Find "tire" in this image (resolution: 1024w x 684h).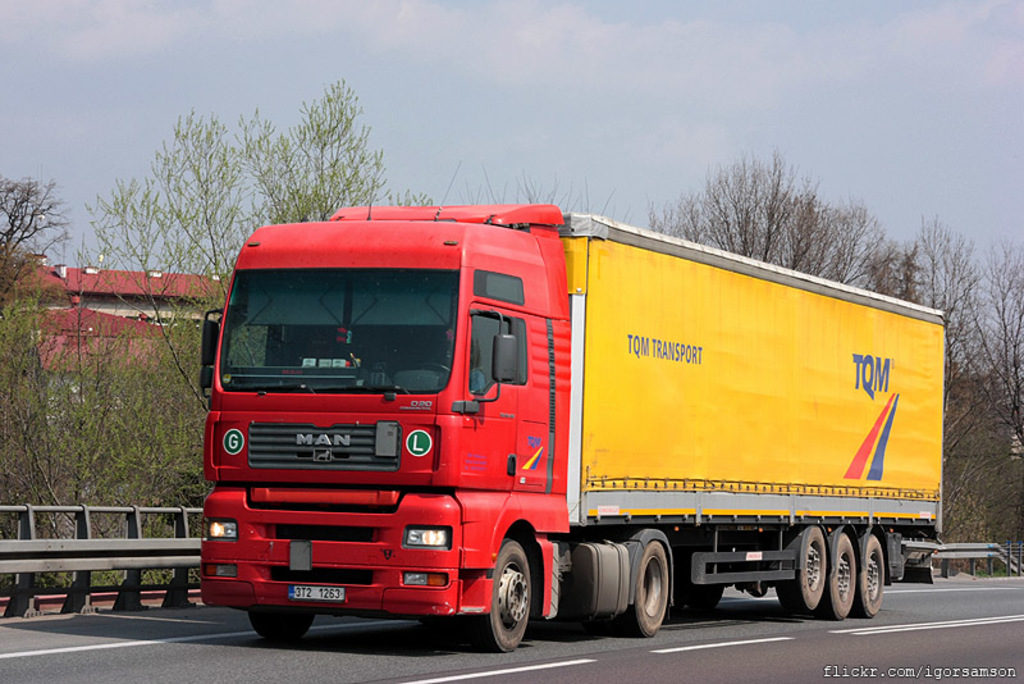
{"x1": 251, "y1": 605, "x2": 325, "y2": 647}.
